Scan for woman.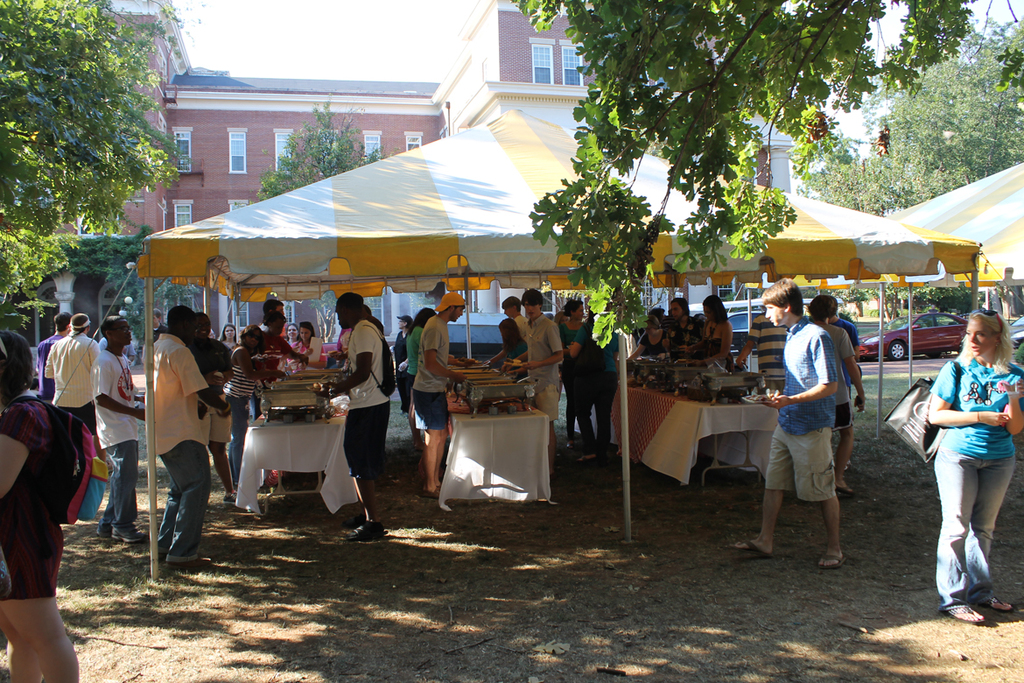
Scan result: 686 296 734 373.
